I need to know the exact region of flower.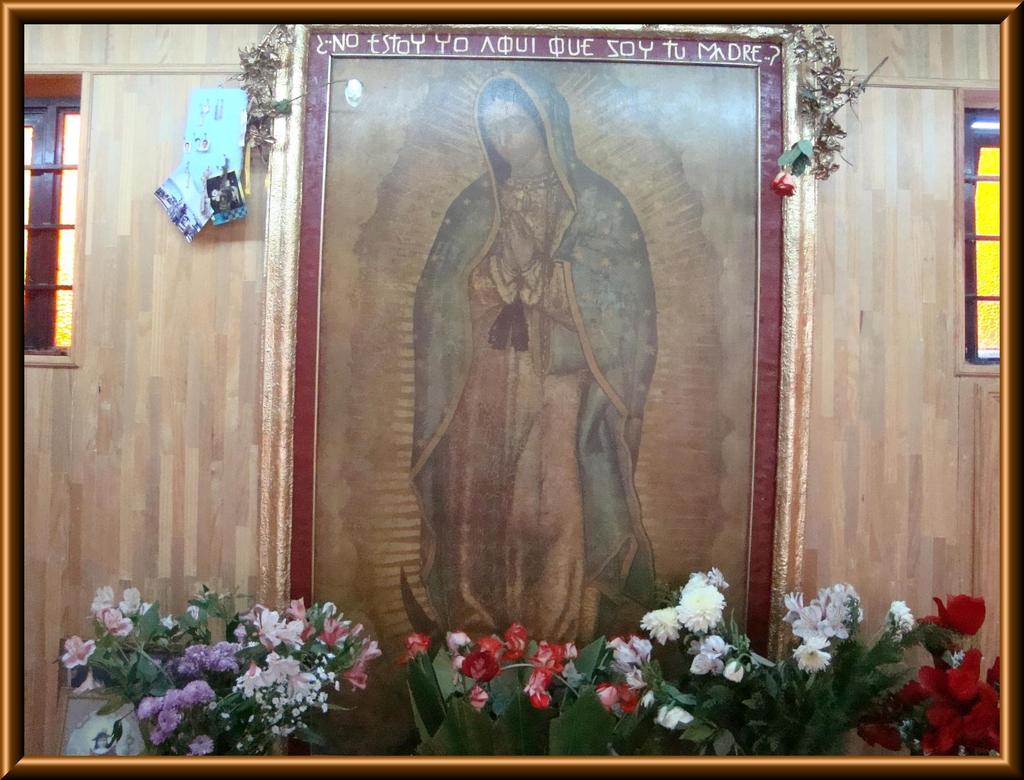
Region: l=525, t=642, r=565, b=674.
